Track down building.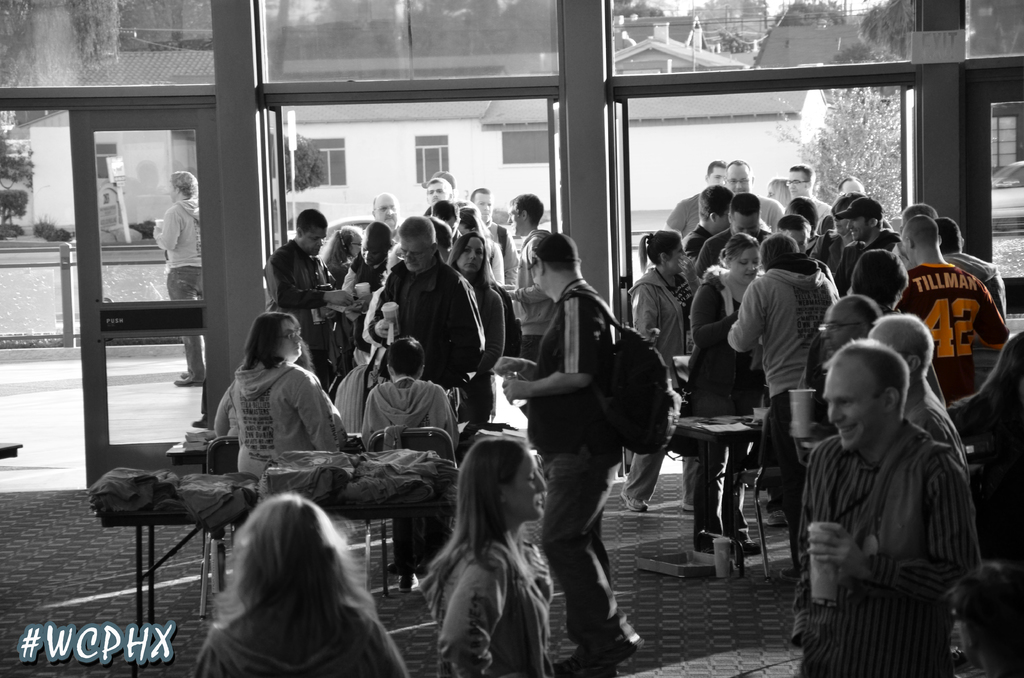
Tracked to bbox(0, 0, 1023, 677).
